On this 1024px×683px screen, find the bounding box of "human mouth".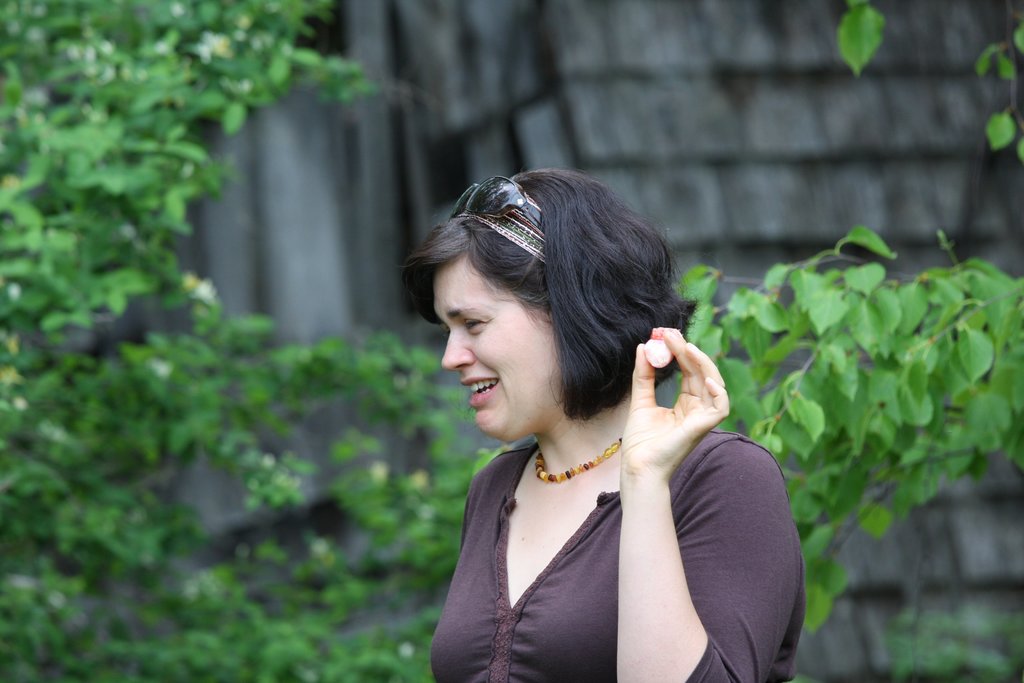
Bounding box: l=458, t=381, r=499, b=400.
